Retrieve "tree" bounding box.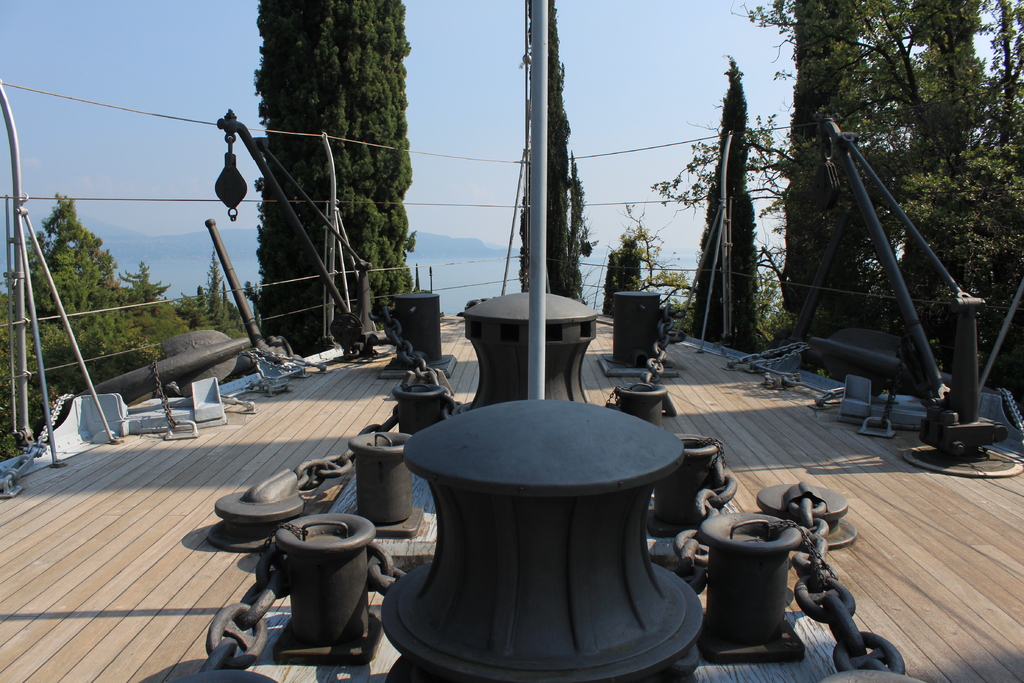
Bounding box: 690 56 758 352.
